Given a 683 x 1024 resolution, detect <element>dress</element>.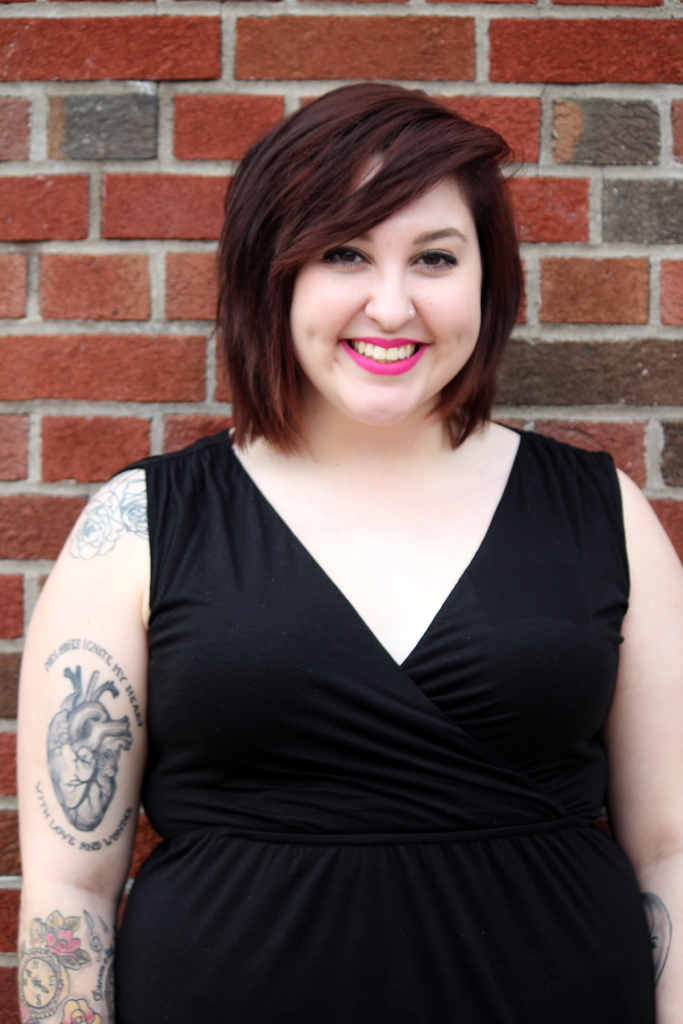
bbox=(108, 437, 662, 1023).
